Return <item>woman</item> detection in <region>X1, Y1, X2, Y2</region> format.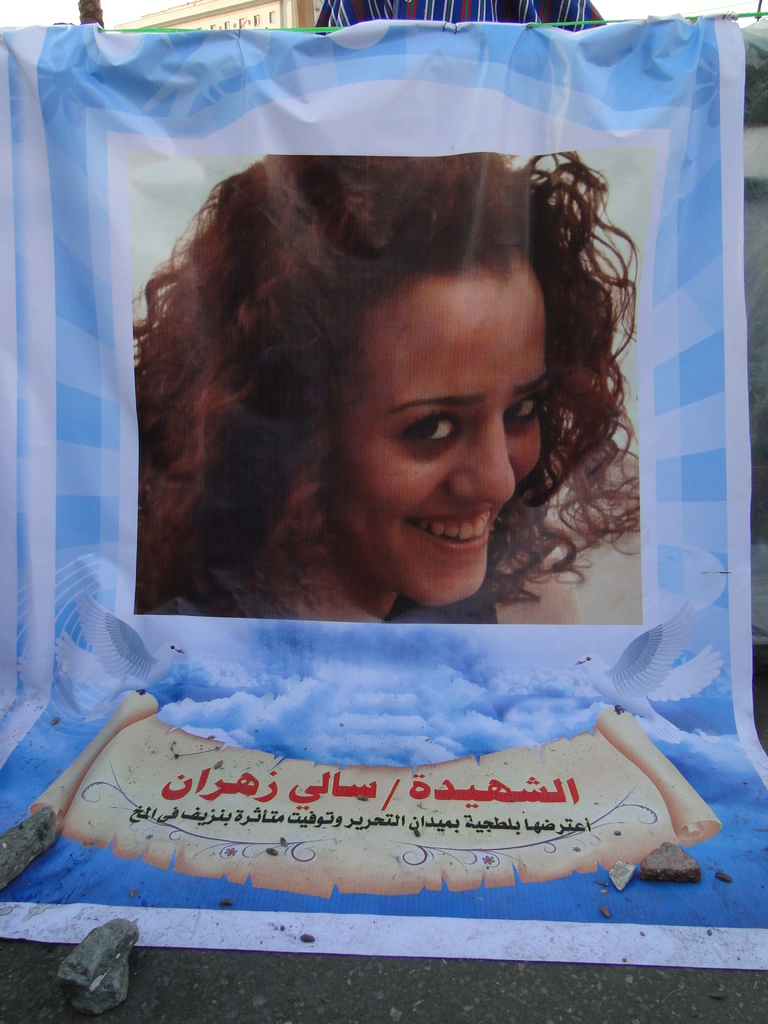
<region>129, 147, 661, 626</region>.
